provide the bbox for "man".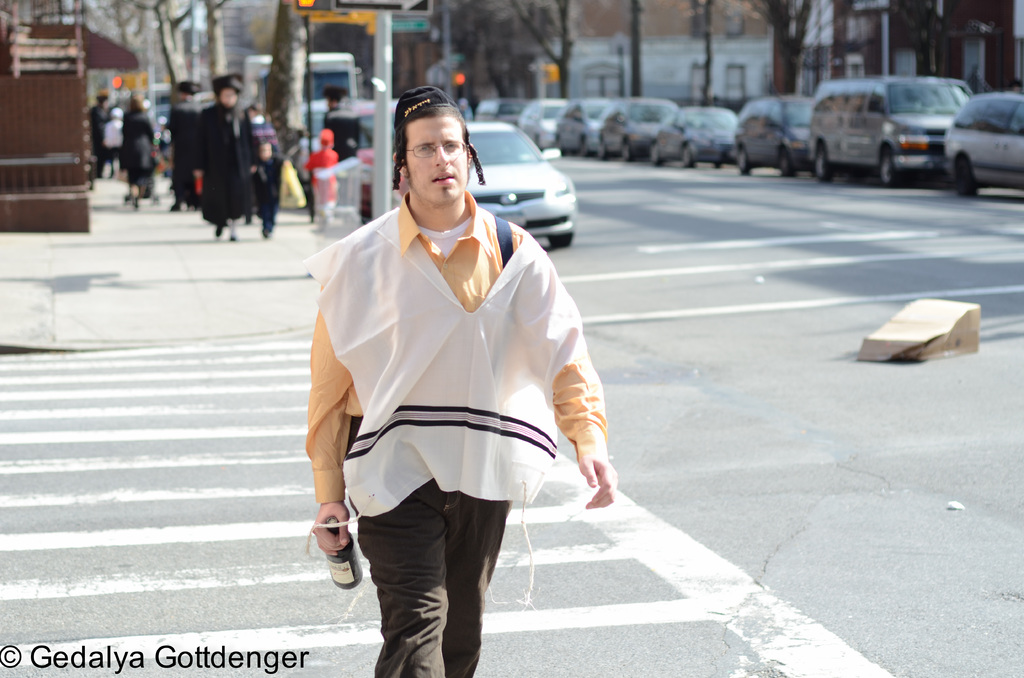
292:93:607:640.
